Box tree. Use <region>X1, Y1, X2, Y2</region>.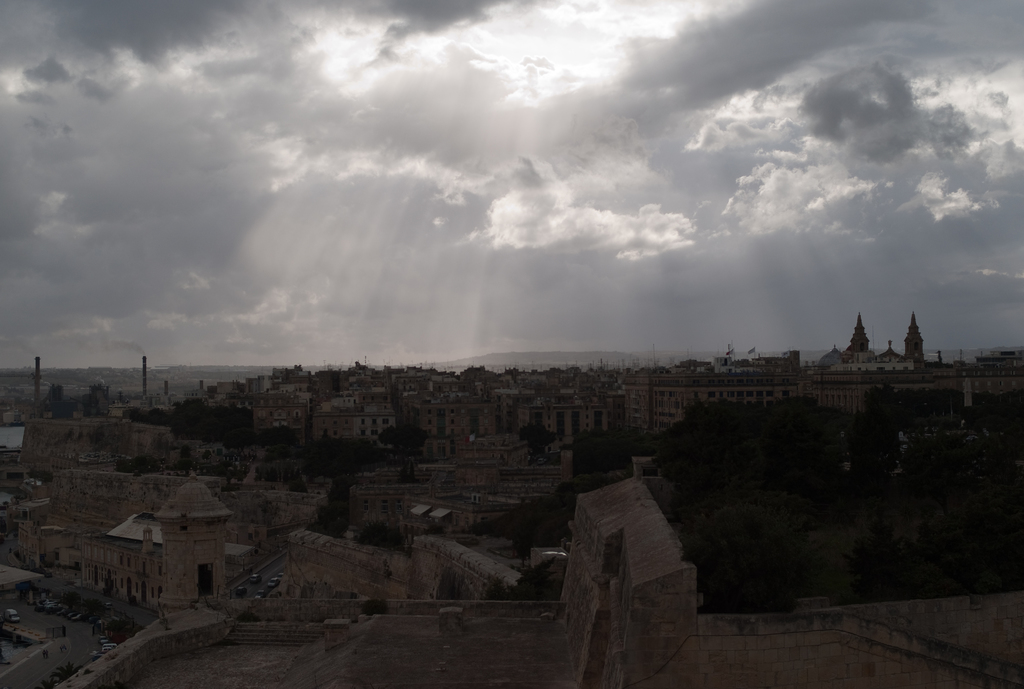
<region>516, 417, 556, 452</region>.
